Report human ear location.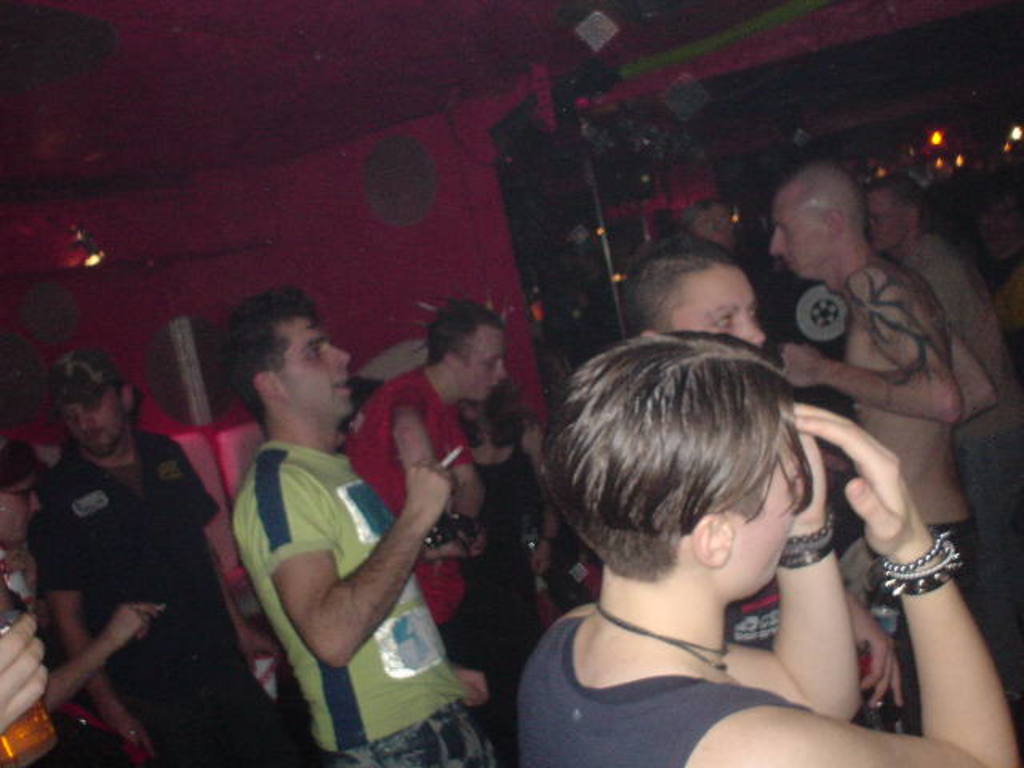
Report: left=632, top=325, right=661, bottom=336.
